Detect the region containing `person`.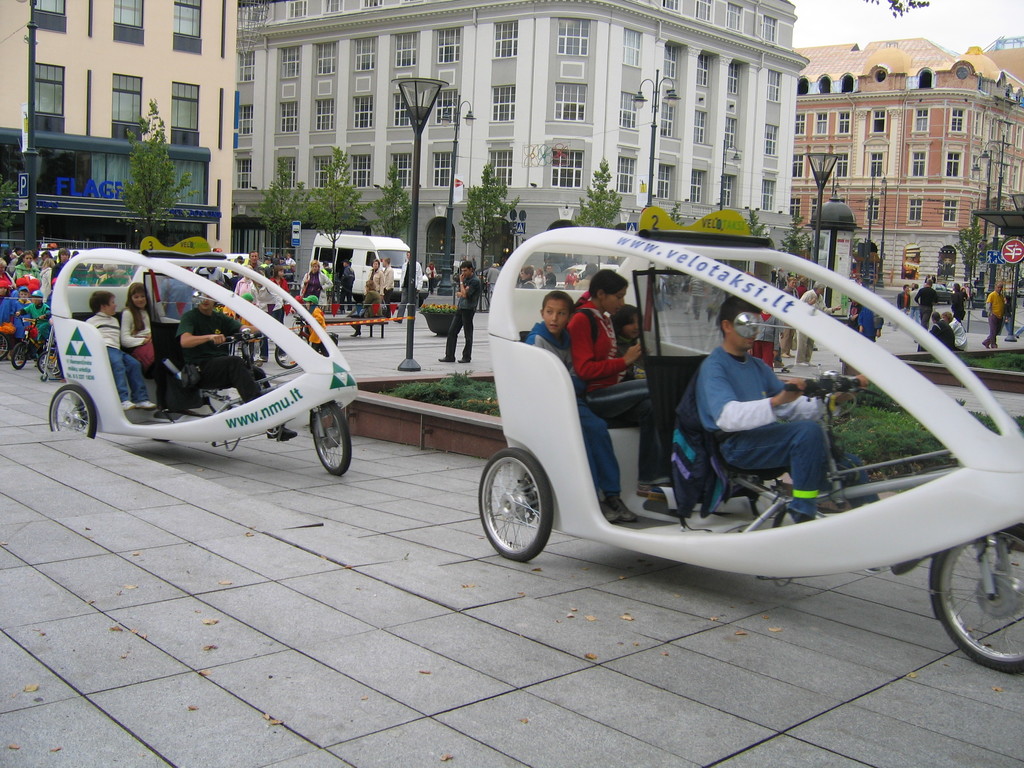
17, 285, 49, 330.
